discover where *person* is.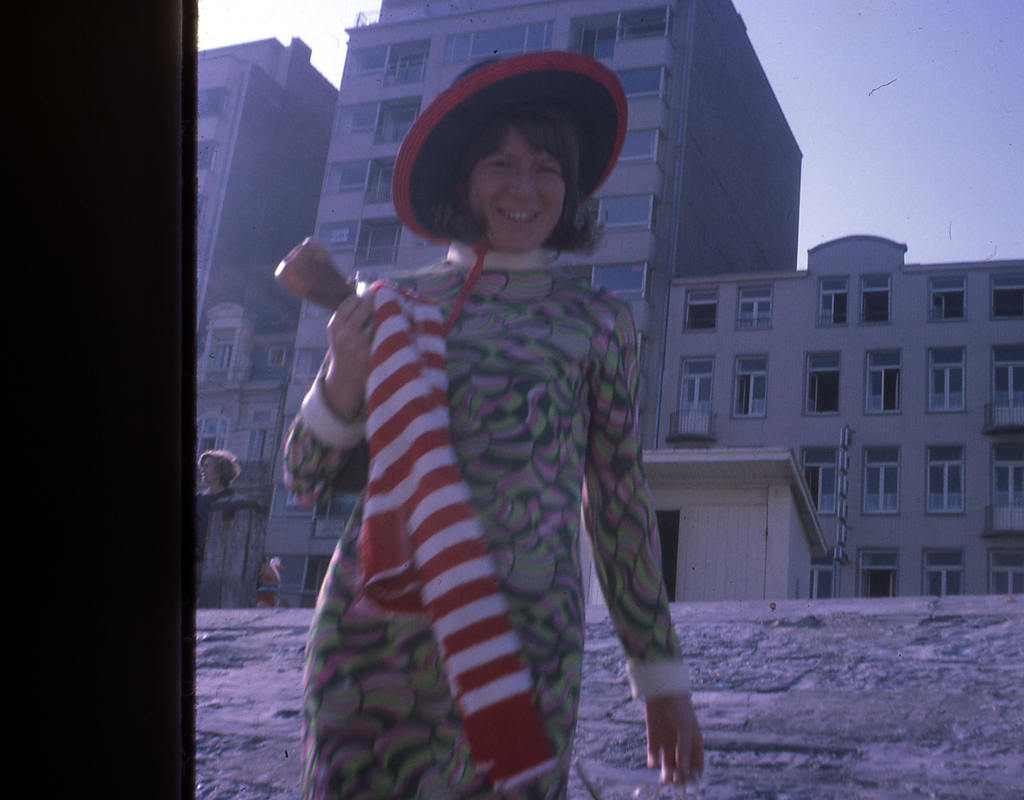
Discovered at <box>273,81,682,799</box>.
